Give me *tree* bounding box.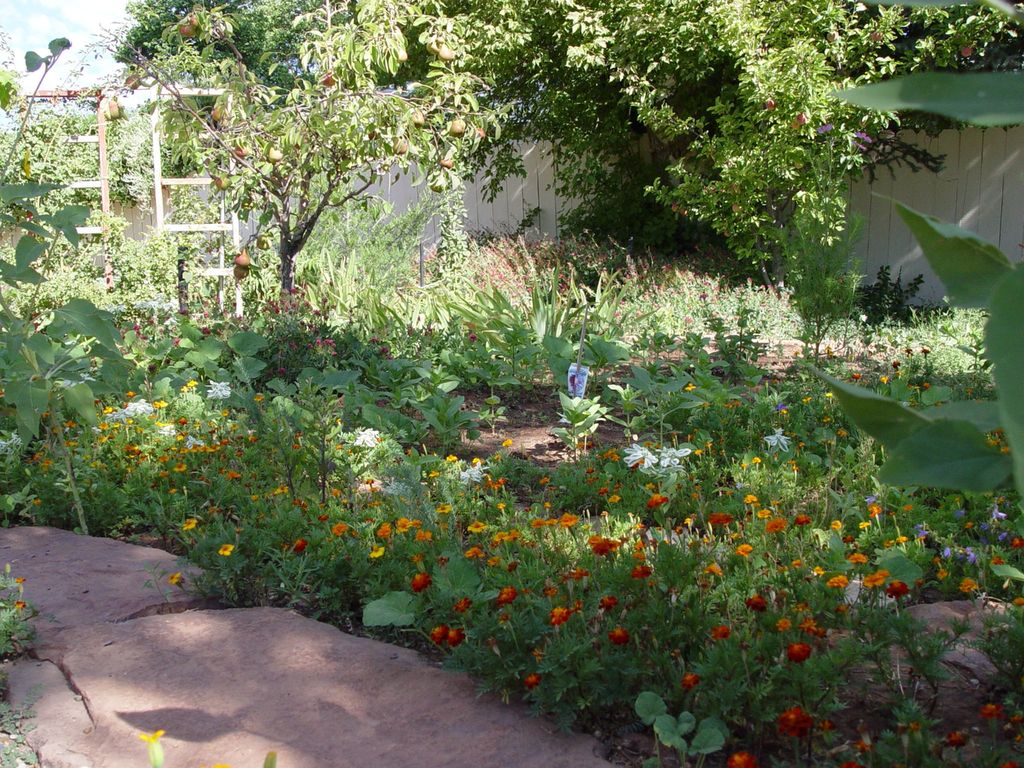
detection(106, 0, 409, 55).
